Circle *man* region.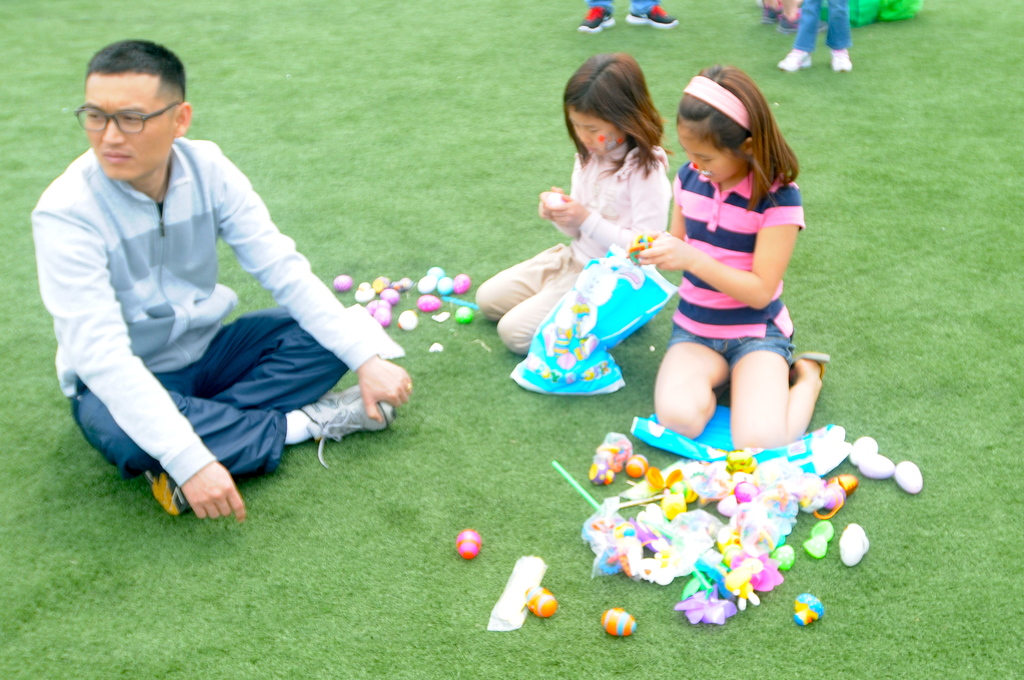
Region: [24, 53, 394, 515].
